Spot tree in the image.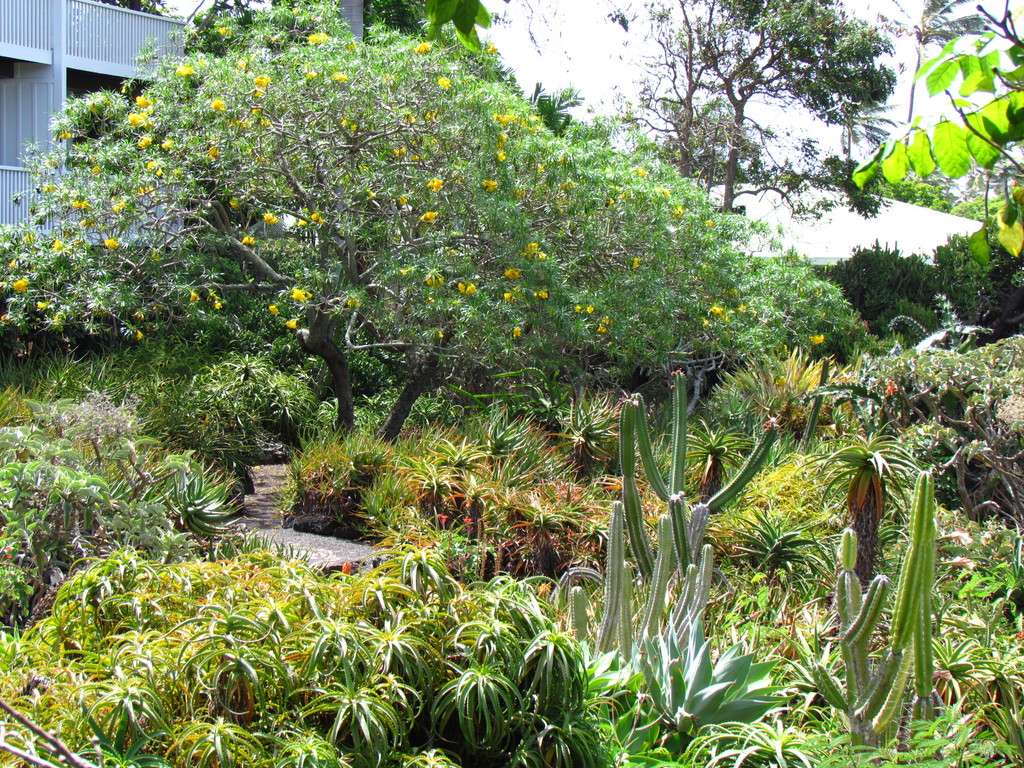
tree found at 0 0 867 468.
